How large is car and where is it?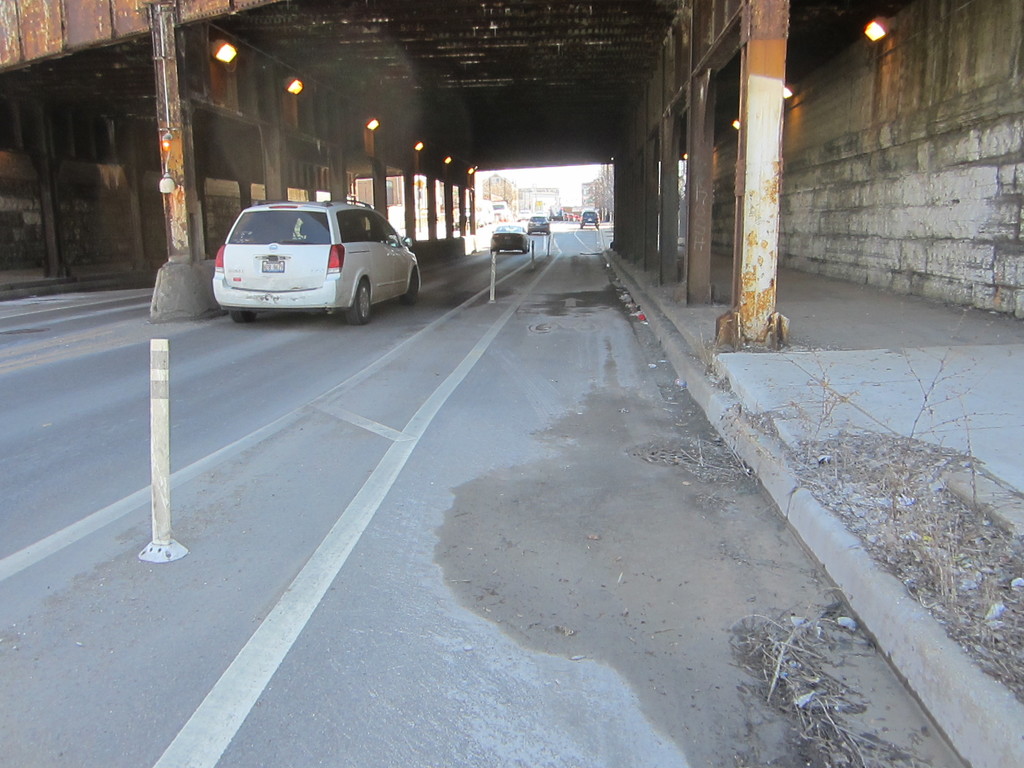
Bounding box: left=582, top=209, right=600, bottom=228.
